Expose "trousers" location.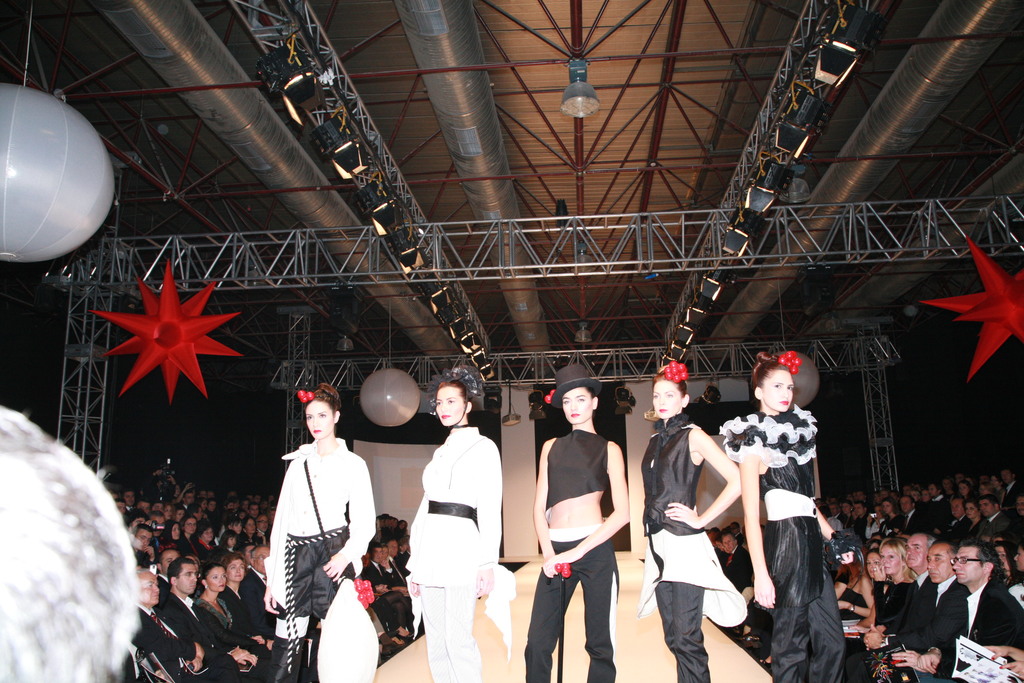
Exposed at pyautogui.locateOnScreen(180, 651, 243, 682).
